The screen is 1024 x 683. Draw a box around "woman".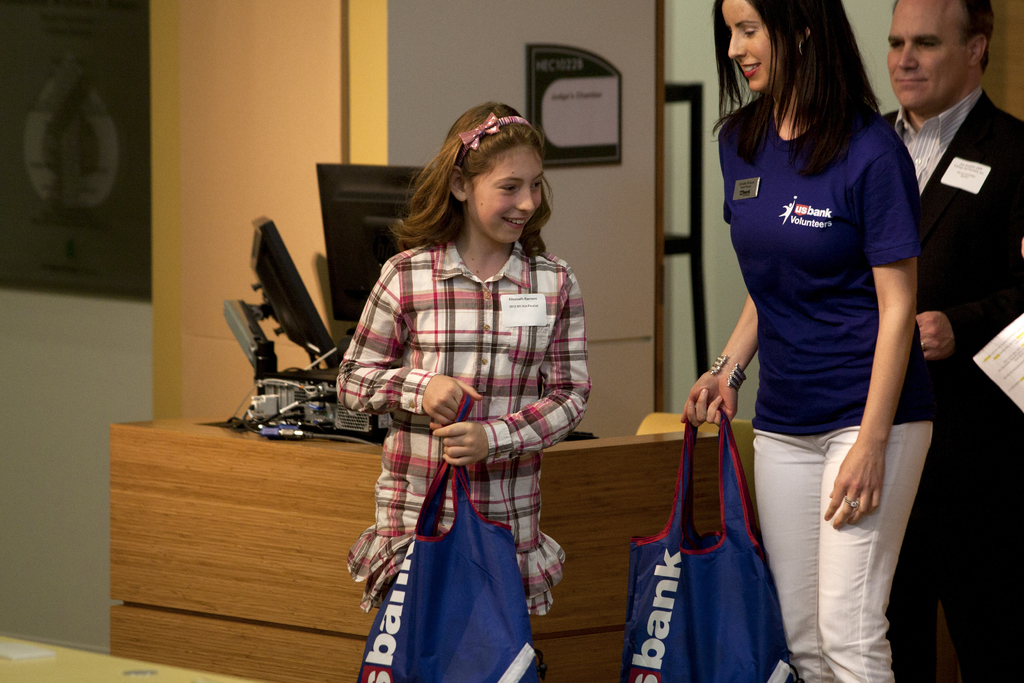
[693, 7, 909, 682].
